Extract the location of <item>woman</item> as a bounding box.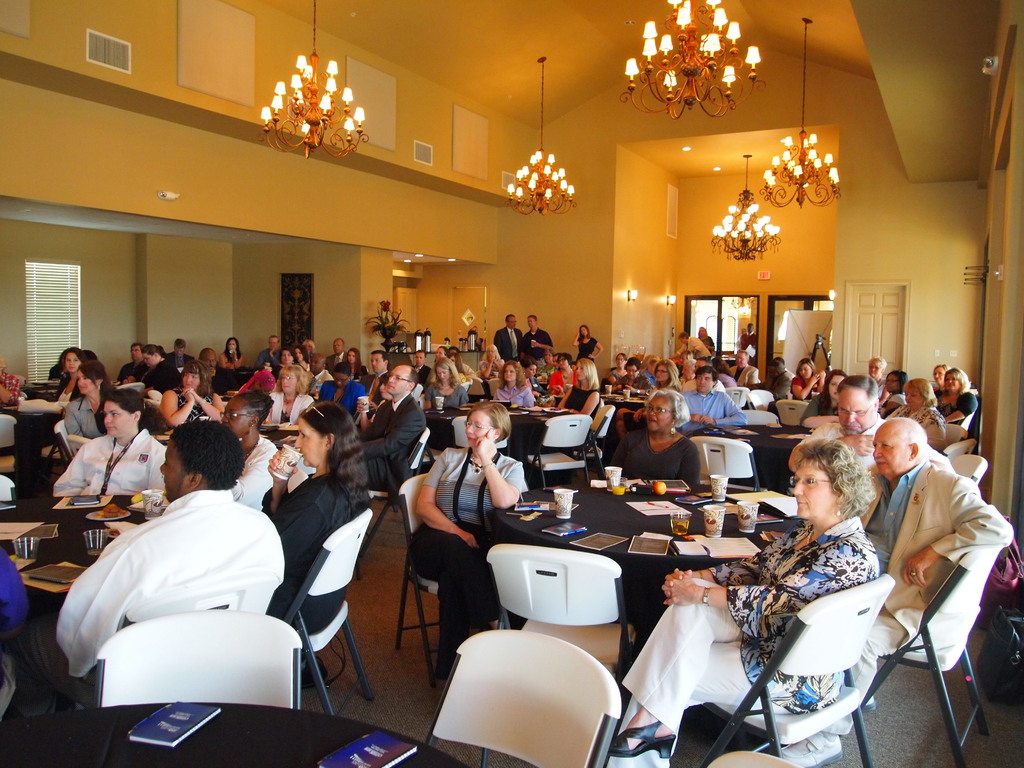
pyautogui.locateOnScreen(292, 337, 313, 373).
